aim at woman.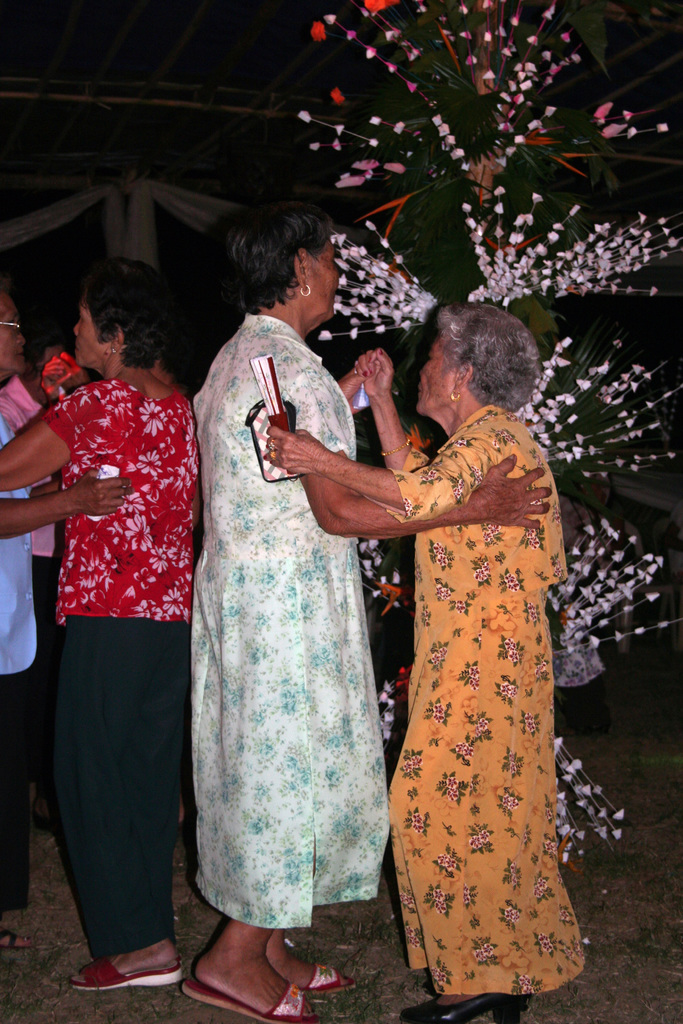
Aimed at [22, 254, 217, 1004].
